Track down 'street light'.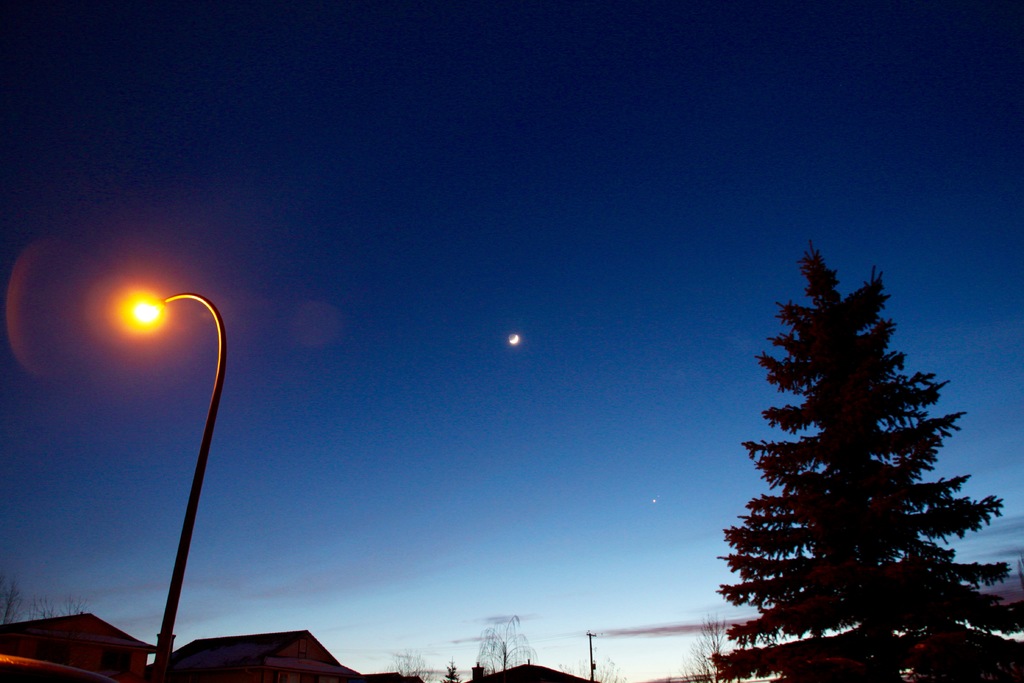
Tracked to detection(78, 270, 225, 653).
